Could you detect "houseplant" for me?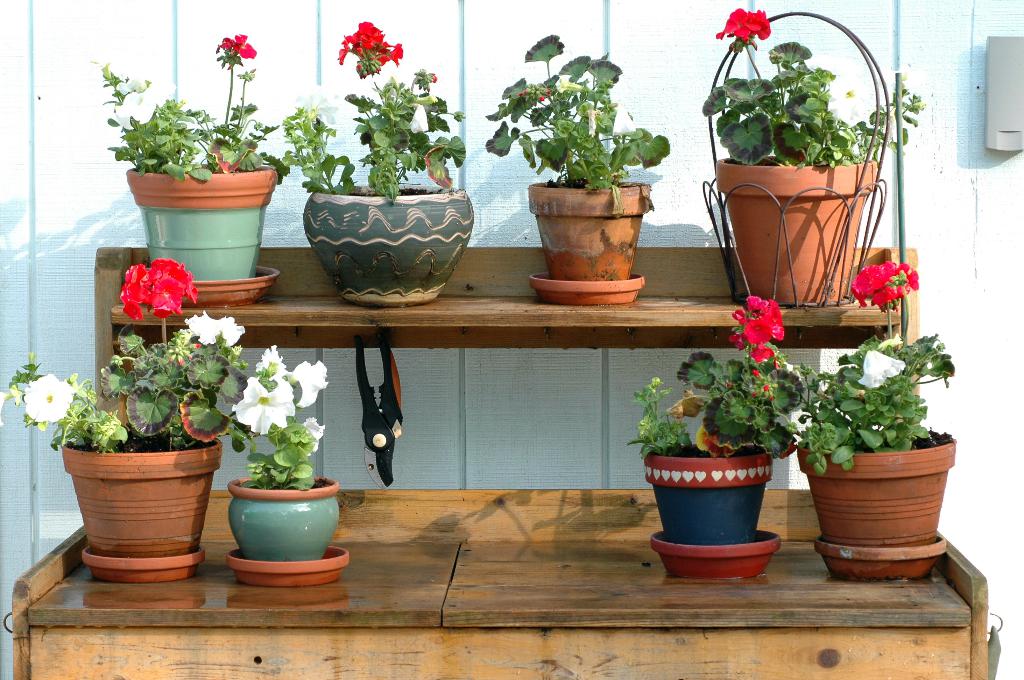
Detection result: crop(486, 29, 673, 306).
